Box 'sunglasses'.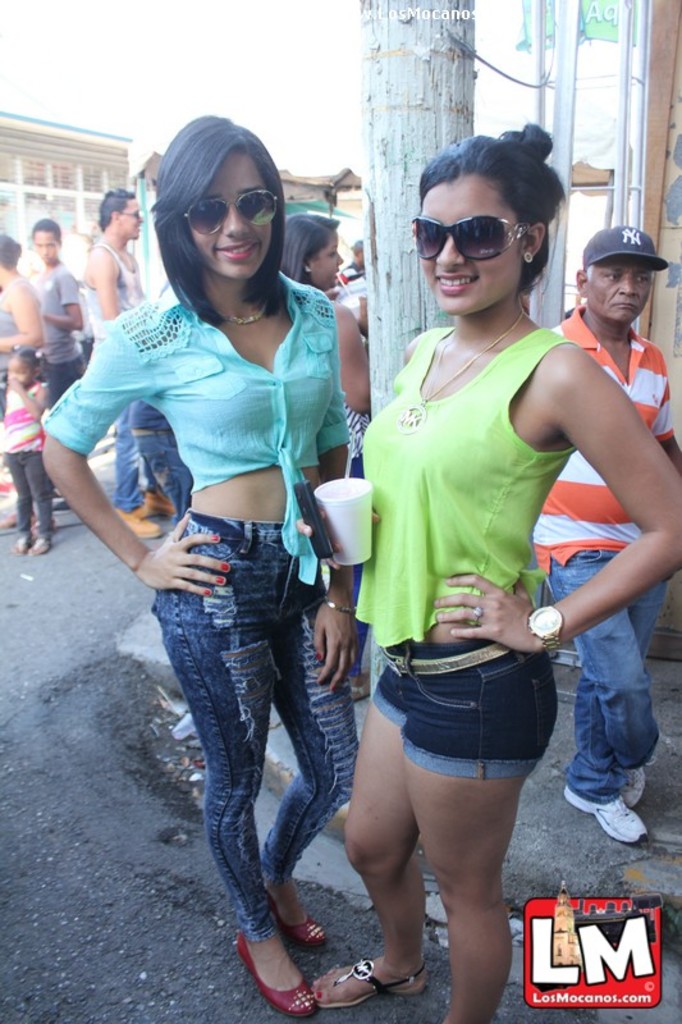
408/214/534/264.
